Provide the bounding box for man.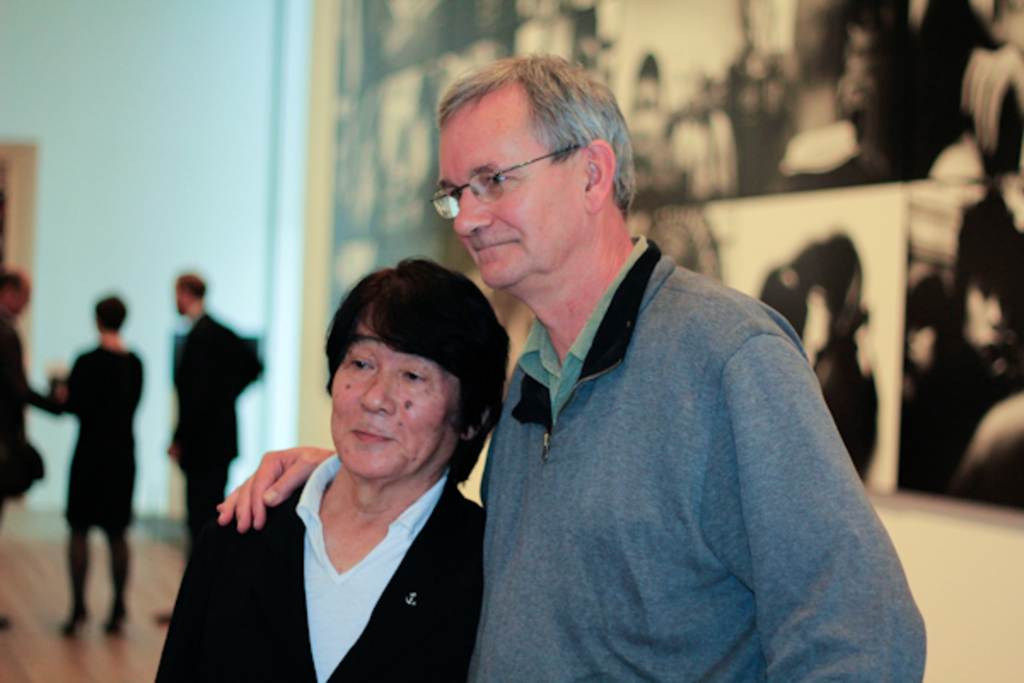
159/271/270/628.
